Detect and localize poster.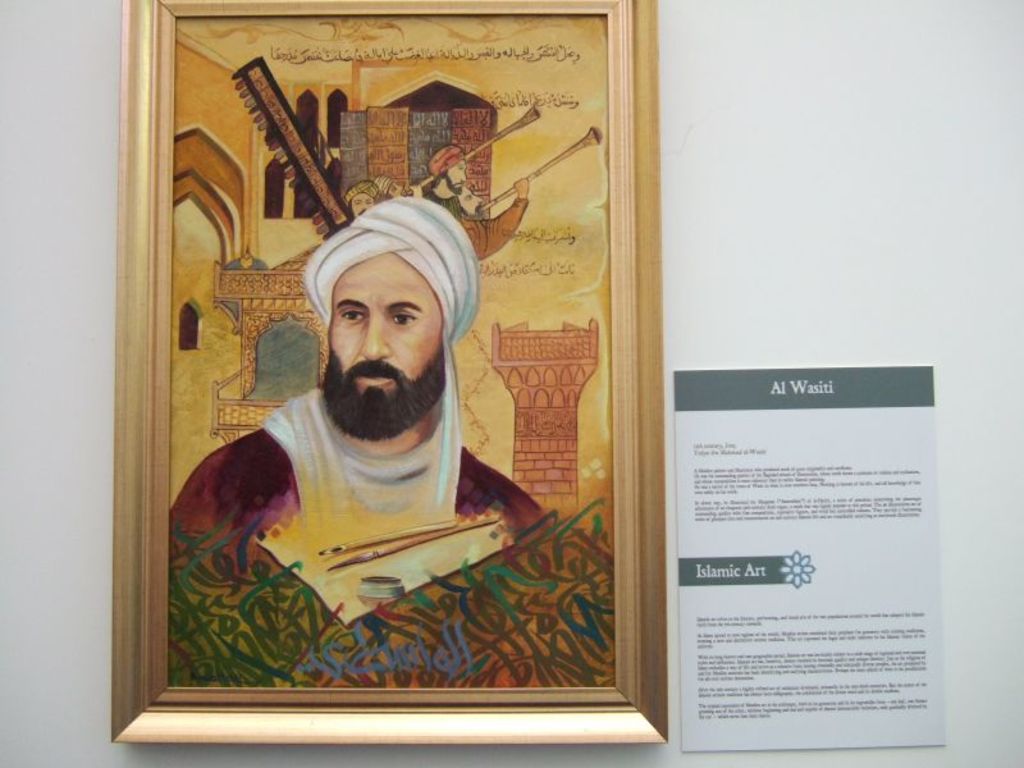
Localized at detection(168, 13, 614, 690).
